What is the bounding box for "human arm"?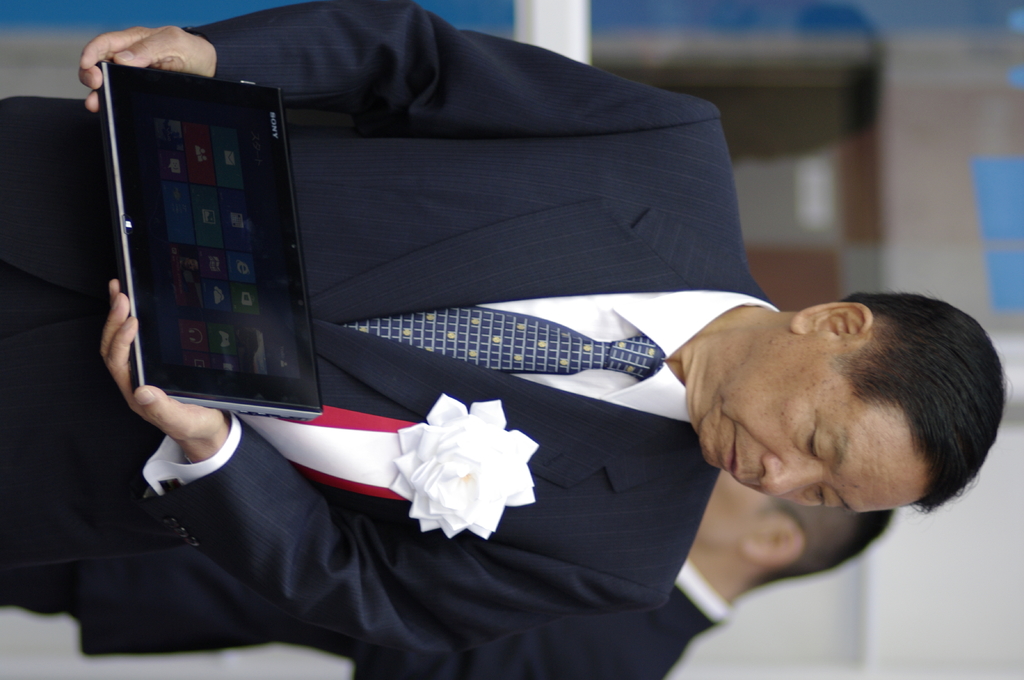
78:0:716:145.
